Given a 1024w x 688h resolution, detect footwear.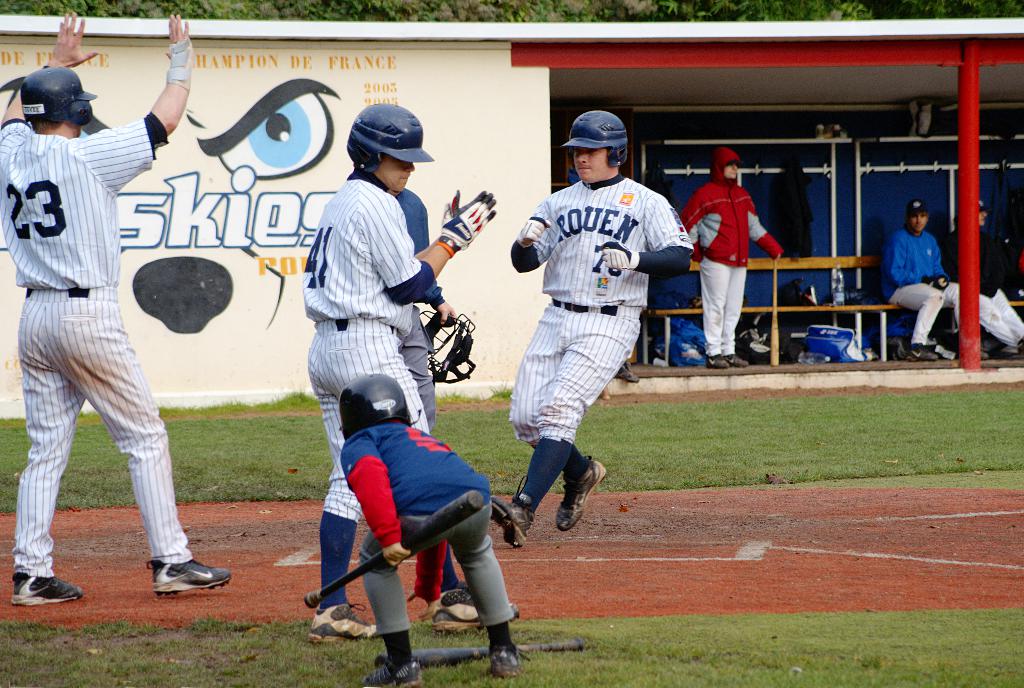
730:356:751:372.
